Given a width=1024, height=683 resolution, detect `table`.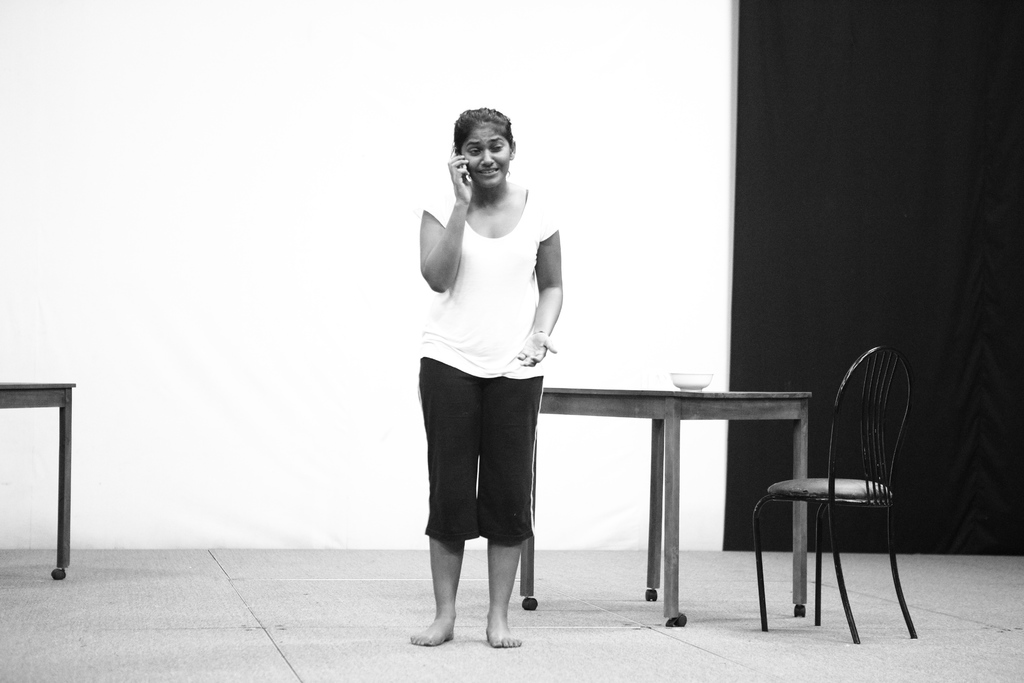
0:382:76:581.
